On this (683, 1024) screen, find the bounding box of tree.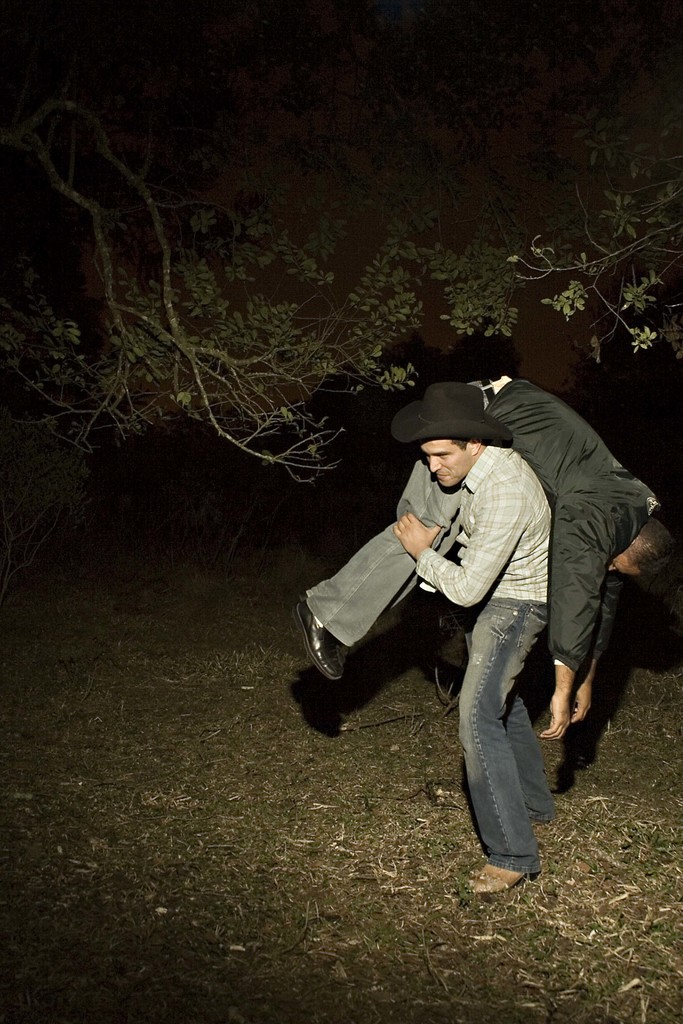
Bounding box: select_region(0, 8, 682, 469).
